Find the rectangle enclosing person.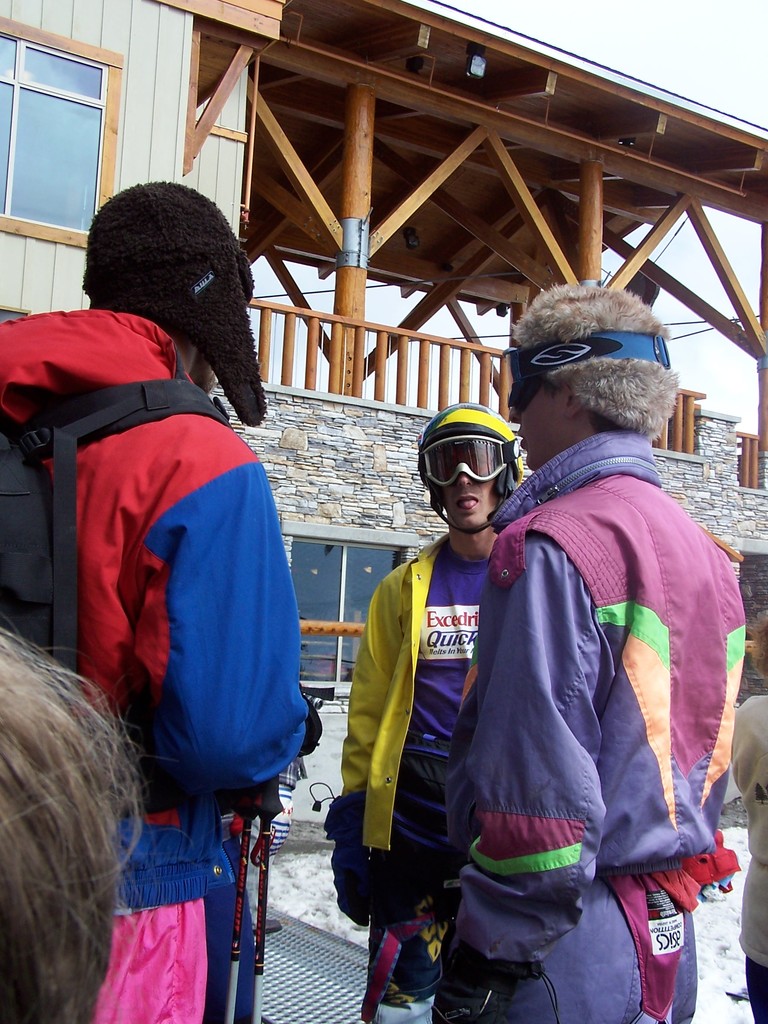
<region>0, 614, 179, 1023</region>.
